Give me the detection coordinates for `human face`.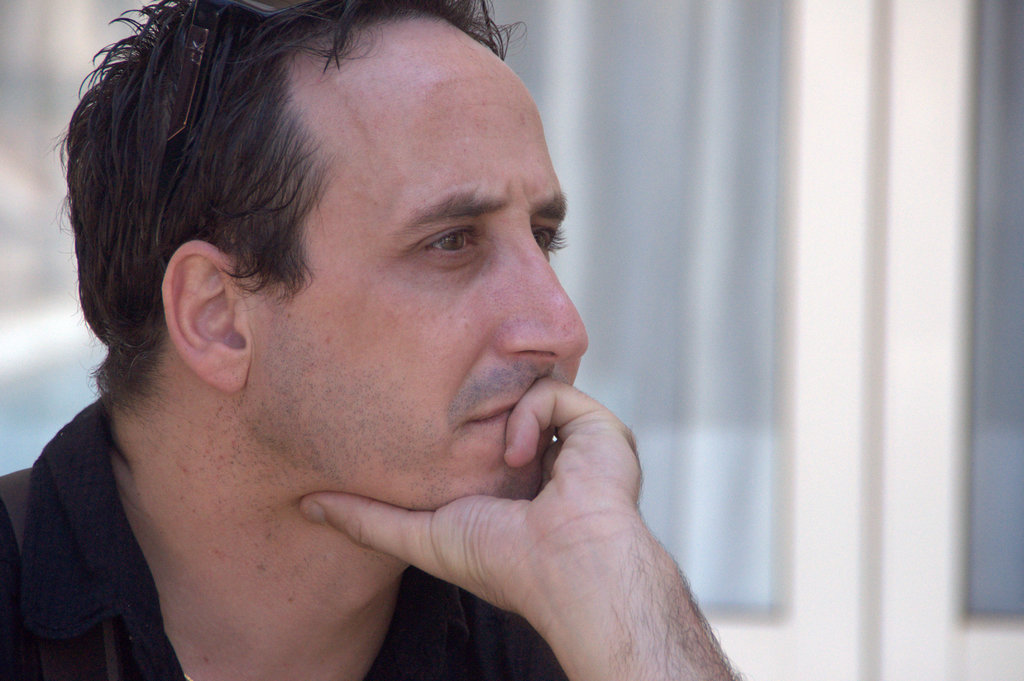
(253, 32, 590, 512).
